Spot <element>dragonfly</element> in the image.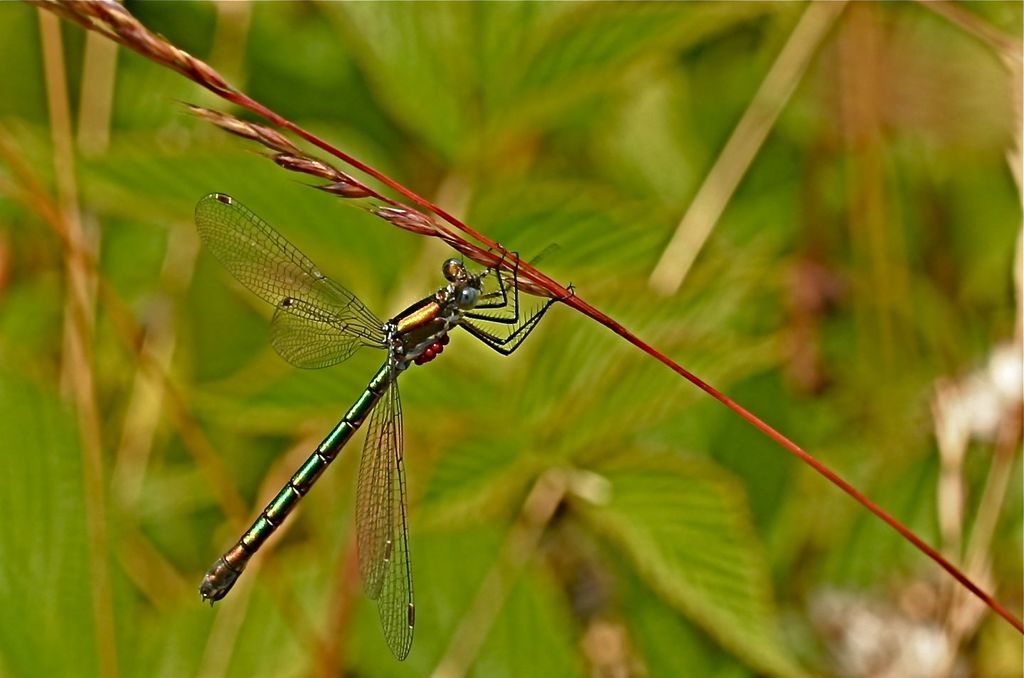
<element>dragonfly</element> found at (x1=194, y1=187, x2=575, y2=664).
